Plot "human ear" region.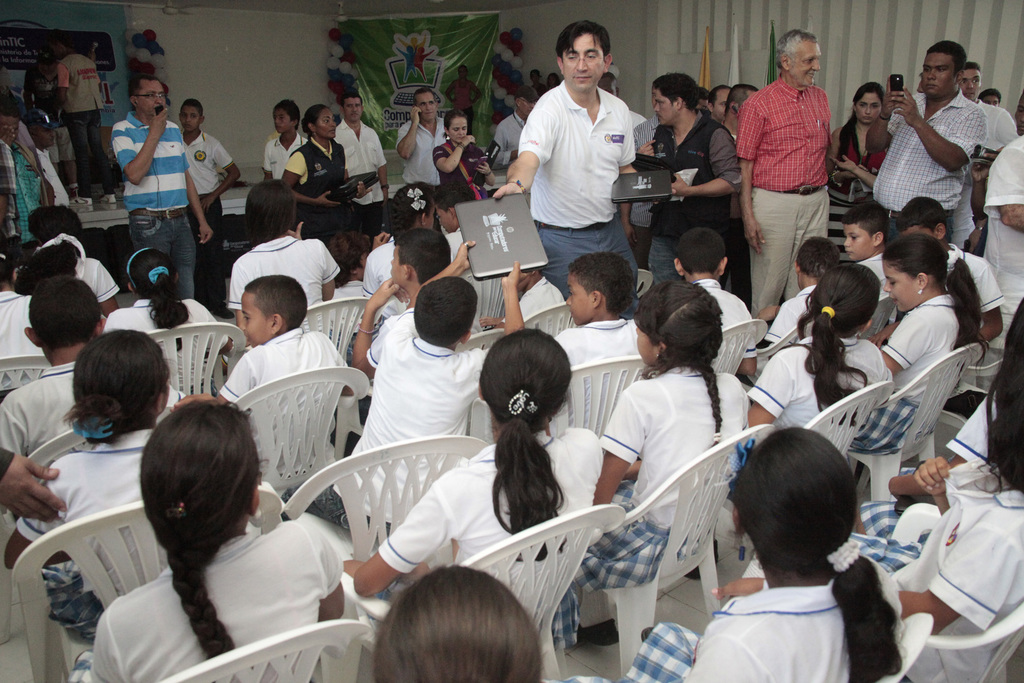
Plotted at {"left": 252, "top": 489, "right": 260, "bottom": 516}.
